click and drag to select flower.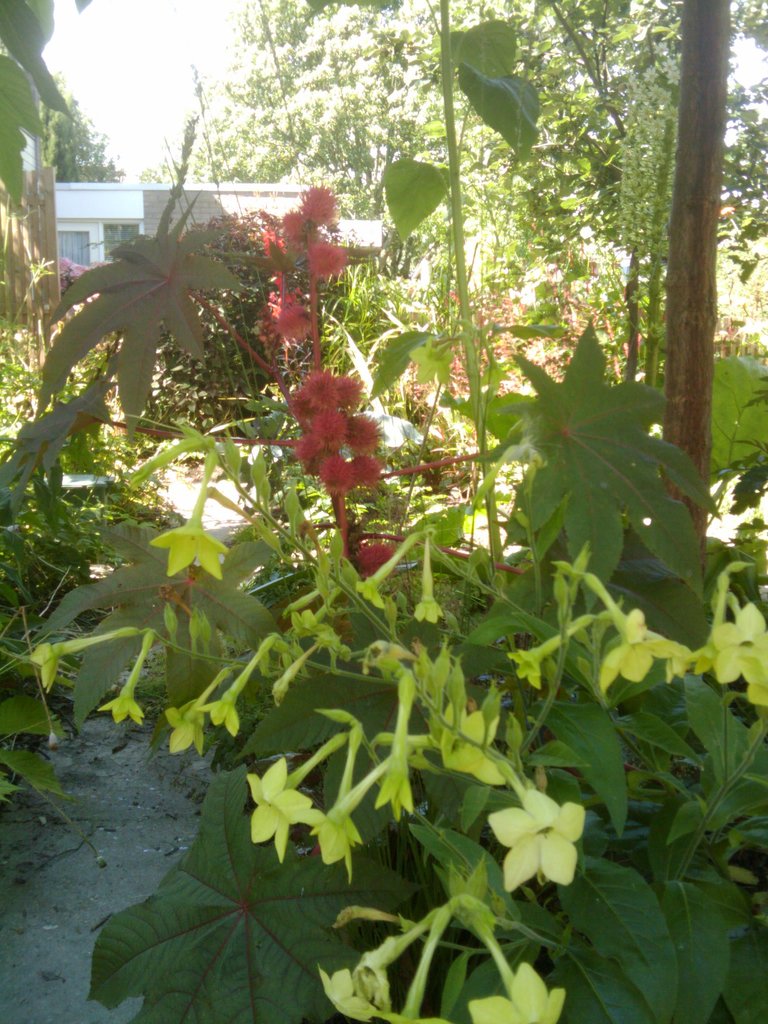
Selection: 21,629,133,692.
